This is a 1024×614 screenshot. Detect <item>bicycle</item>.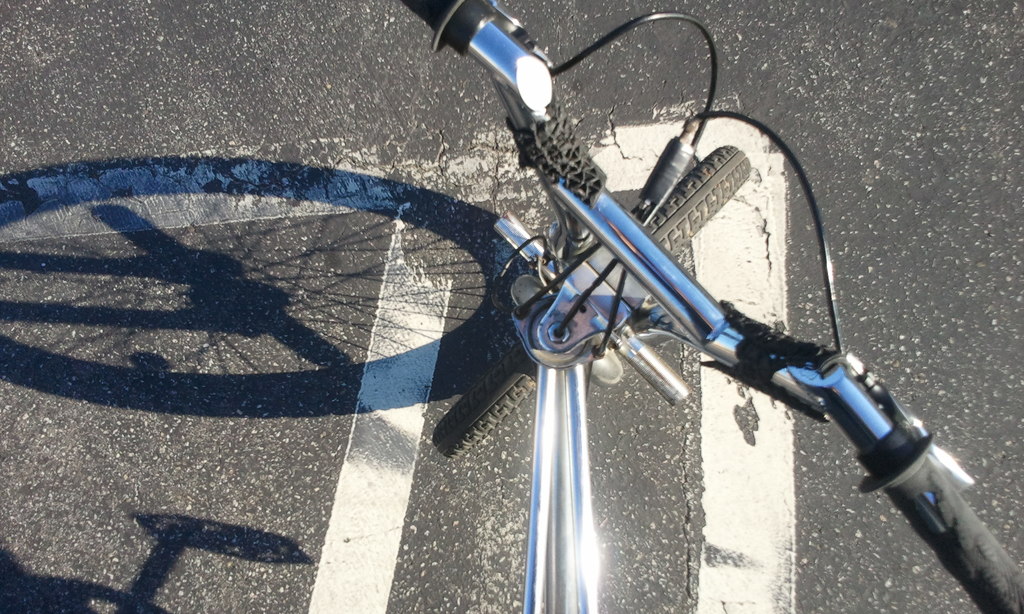
locate(399, 0, 1023, 613).
